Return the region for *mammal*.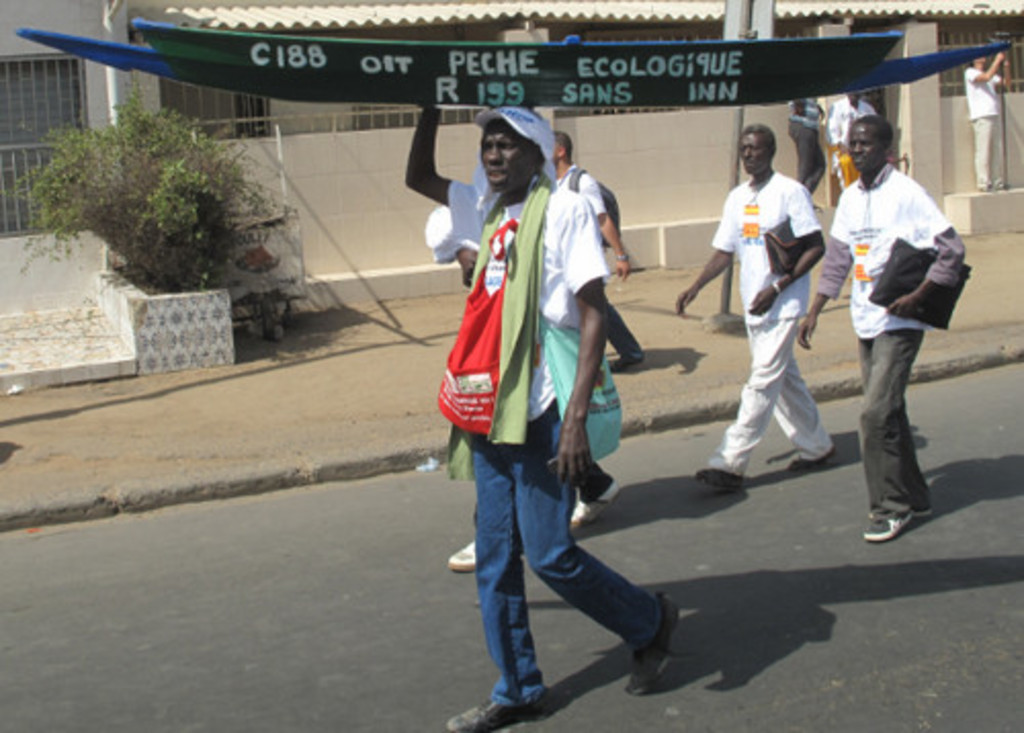
<bbox>401, 106, 674, 731</bbox>.
